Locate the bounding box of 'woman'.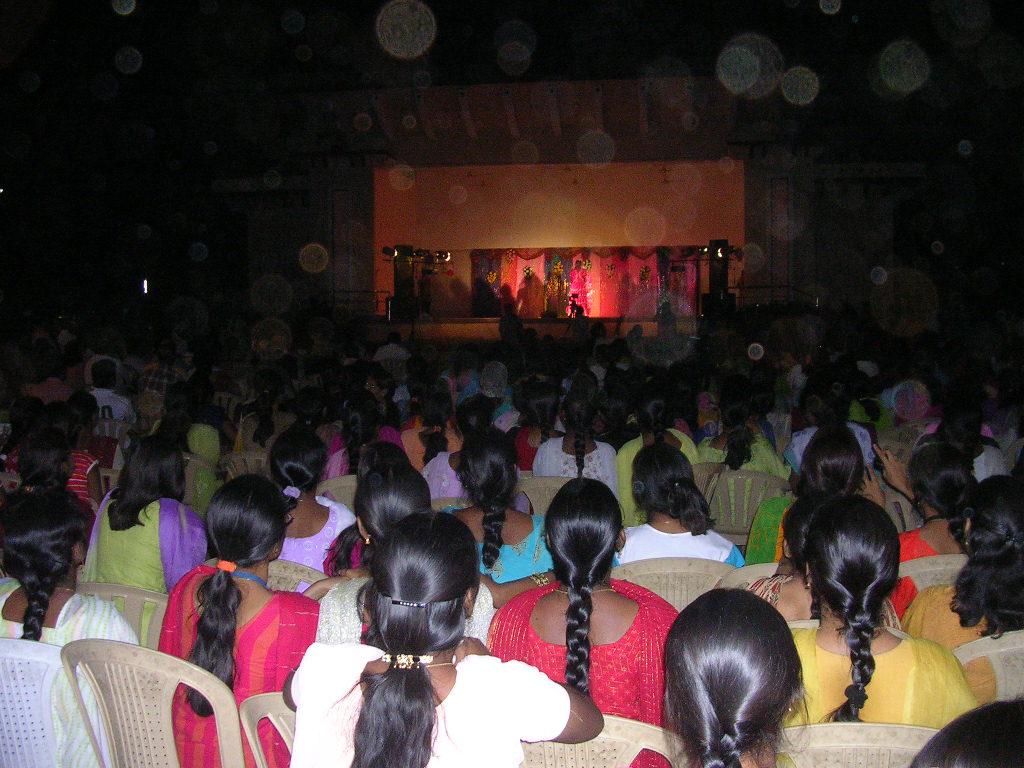
Bounding box: 534:389:620:493.
